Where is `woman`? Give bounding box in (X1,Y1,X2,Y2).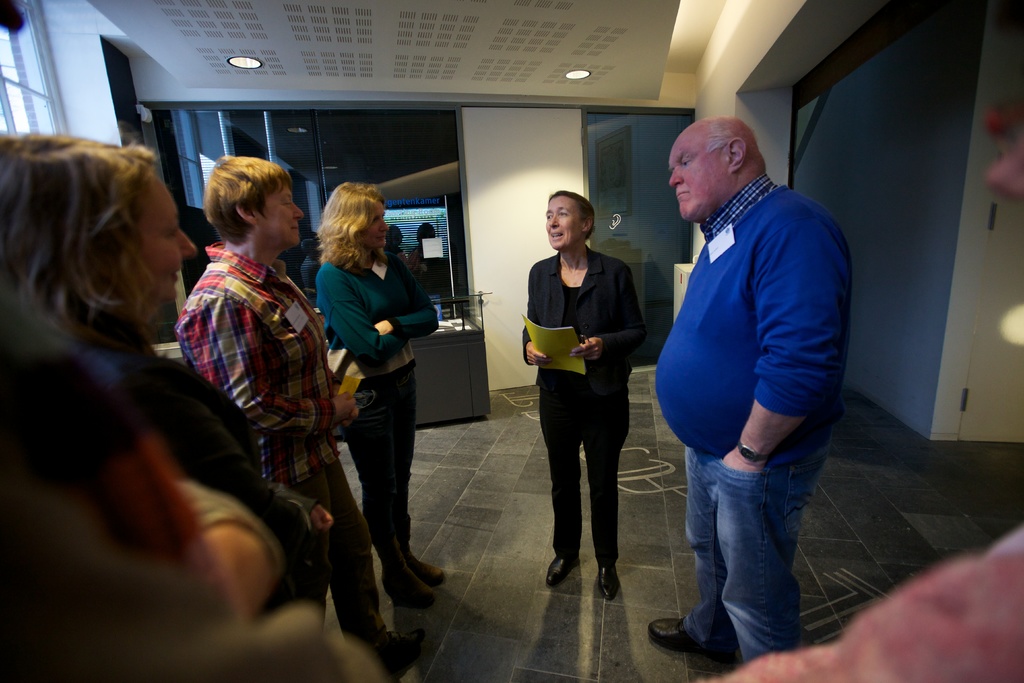
(306,176,438,643).
